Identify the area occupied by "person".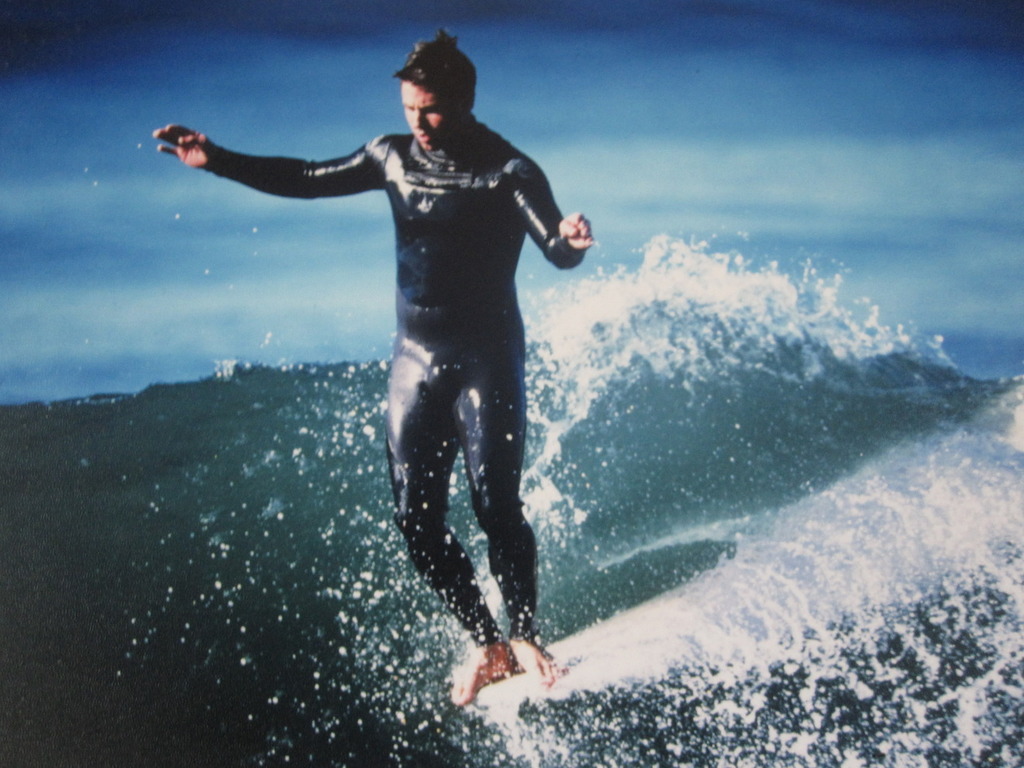
Area: 154 29 593 706.
